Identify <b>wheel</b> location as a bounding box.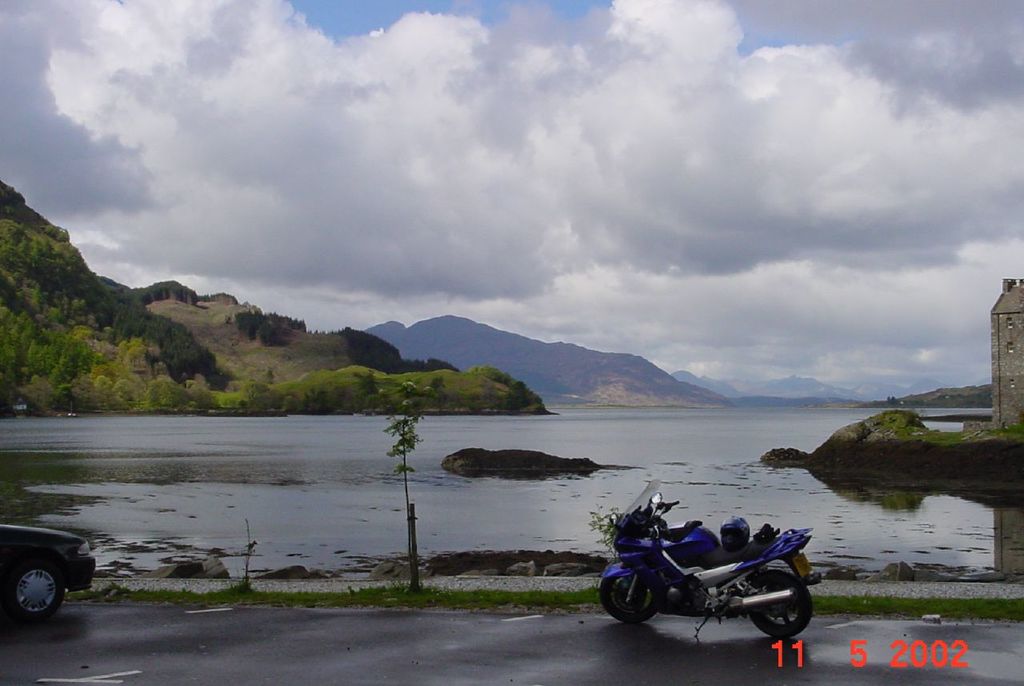
bbox(754, 564, 813, 636).
